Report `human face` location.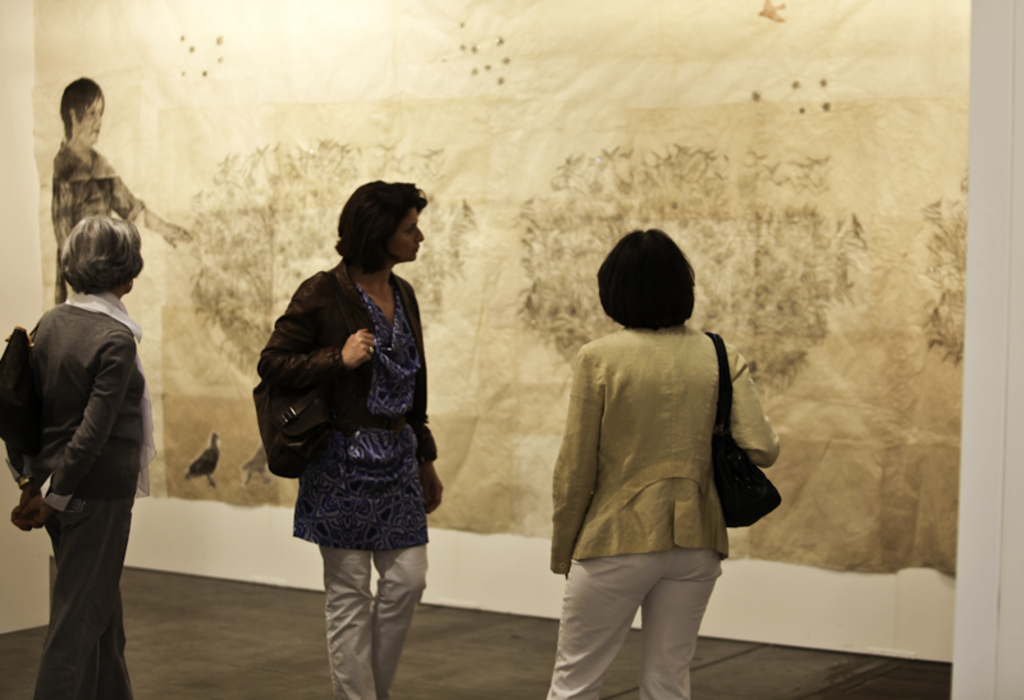
Report: (389, 210, 425, 262).
